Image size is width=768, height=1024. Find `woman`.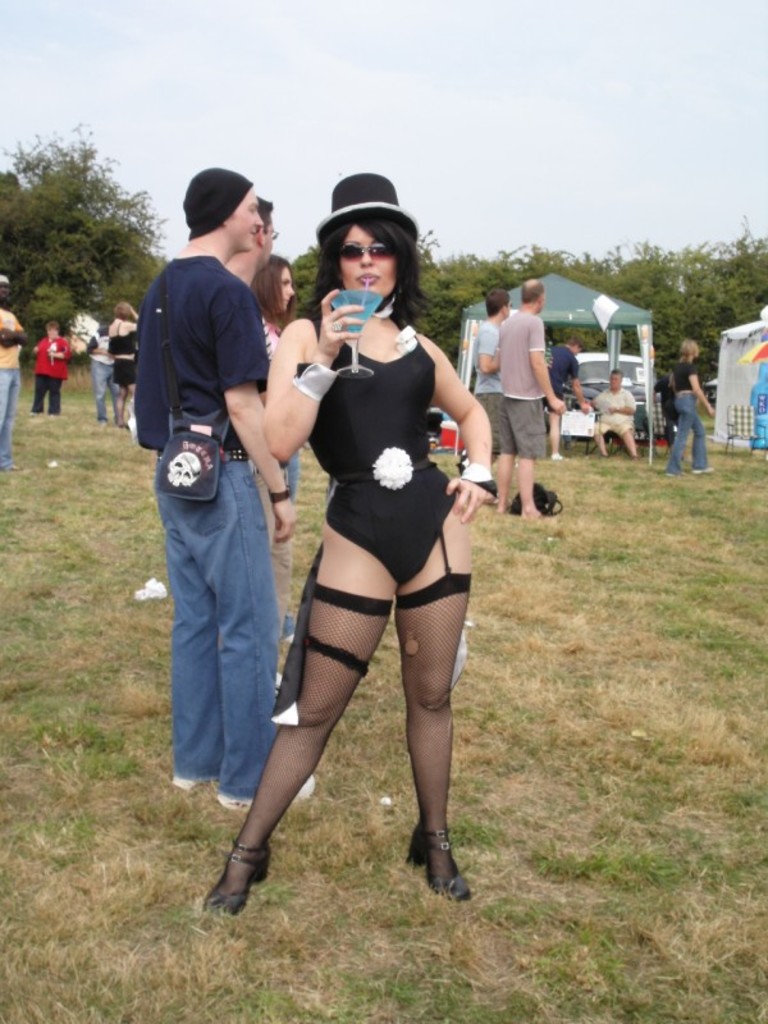
region(663, 343, 714, 477).
